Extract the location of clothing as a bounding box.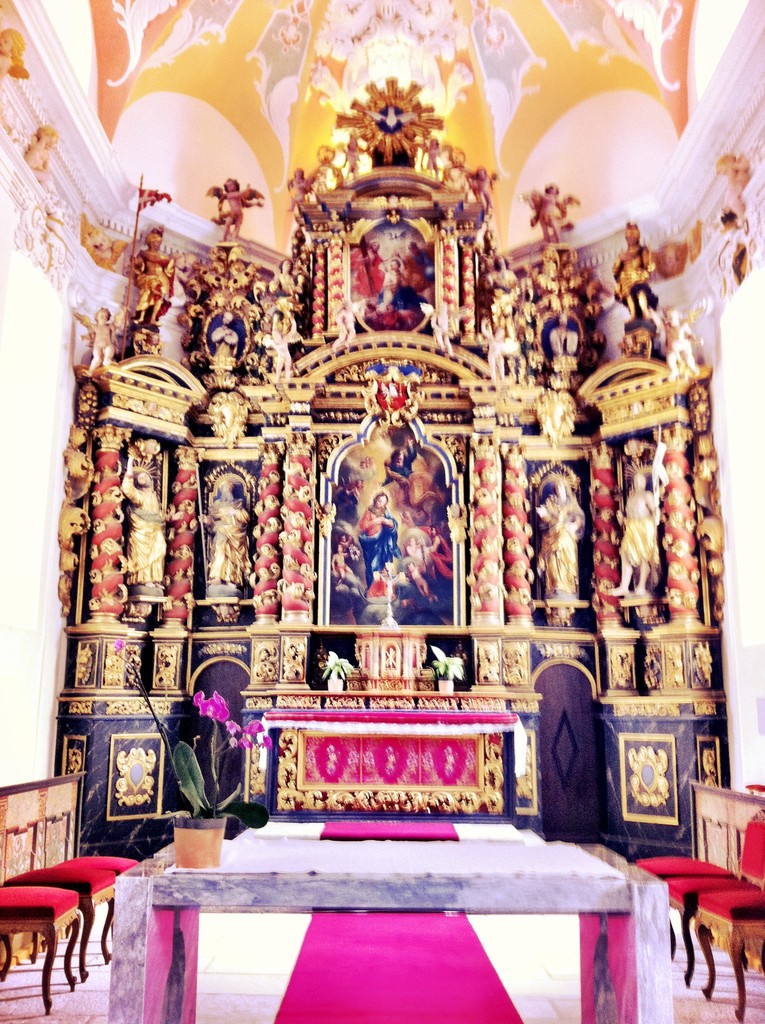
209:324:239:361.
